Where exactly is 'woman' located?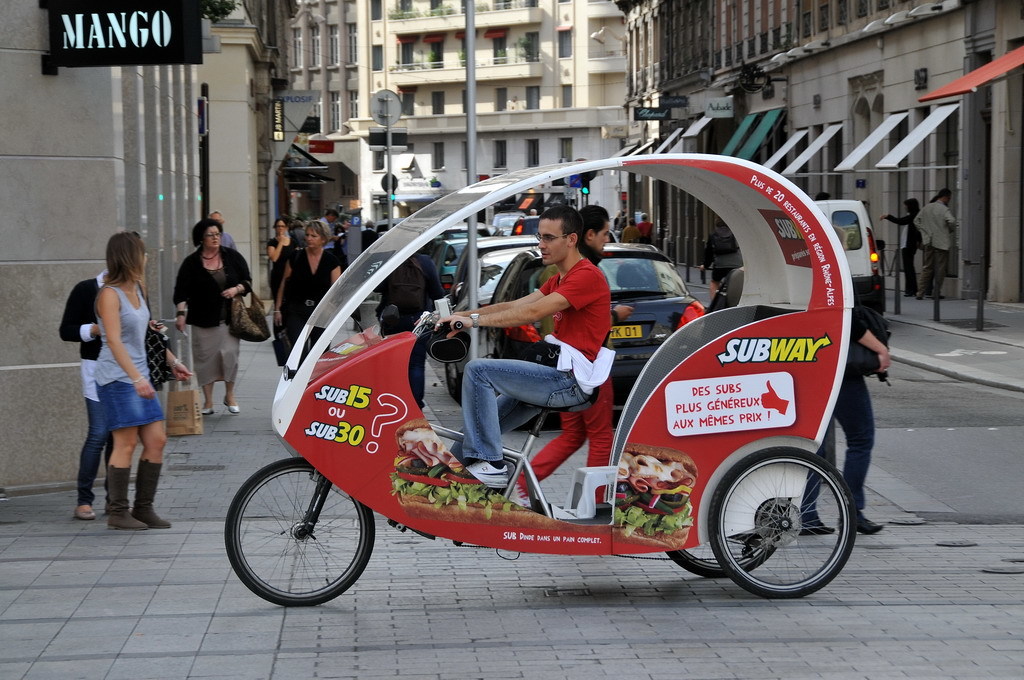
Its bounding box is x1=174, y1=217, x2=253, y2=418.
